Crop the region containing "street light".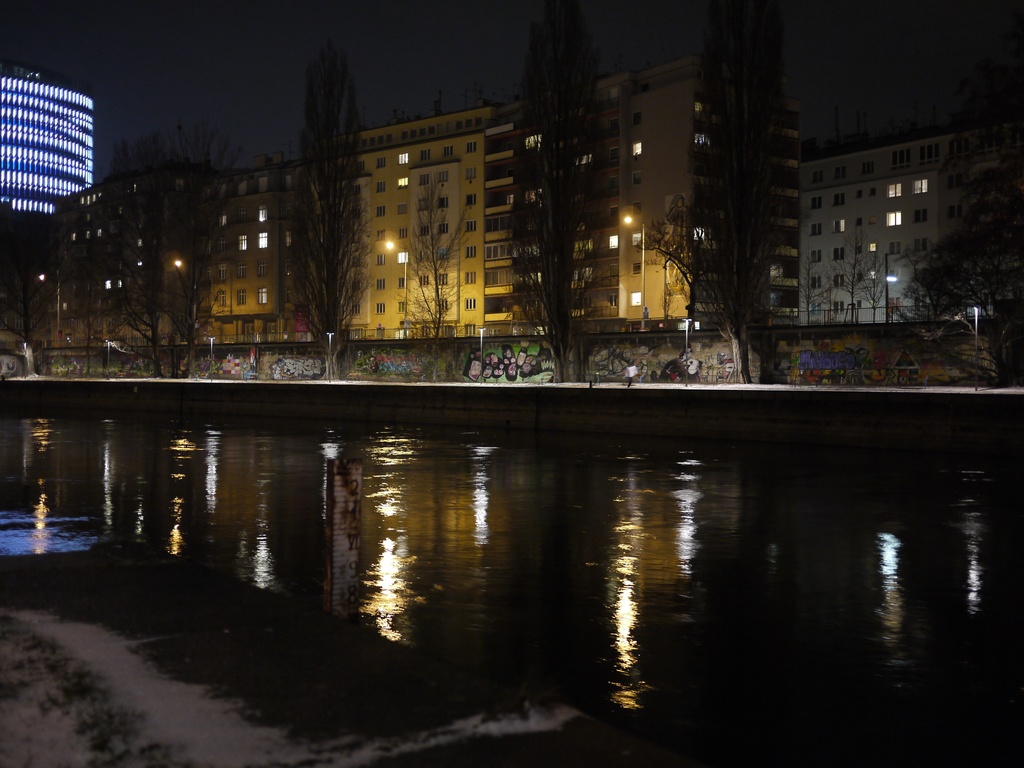
Crop region: [x1=327, y1=332, x2=335, y2=381].
